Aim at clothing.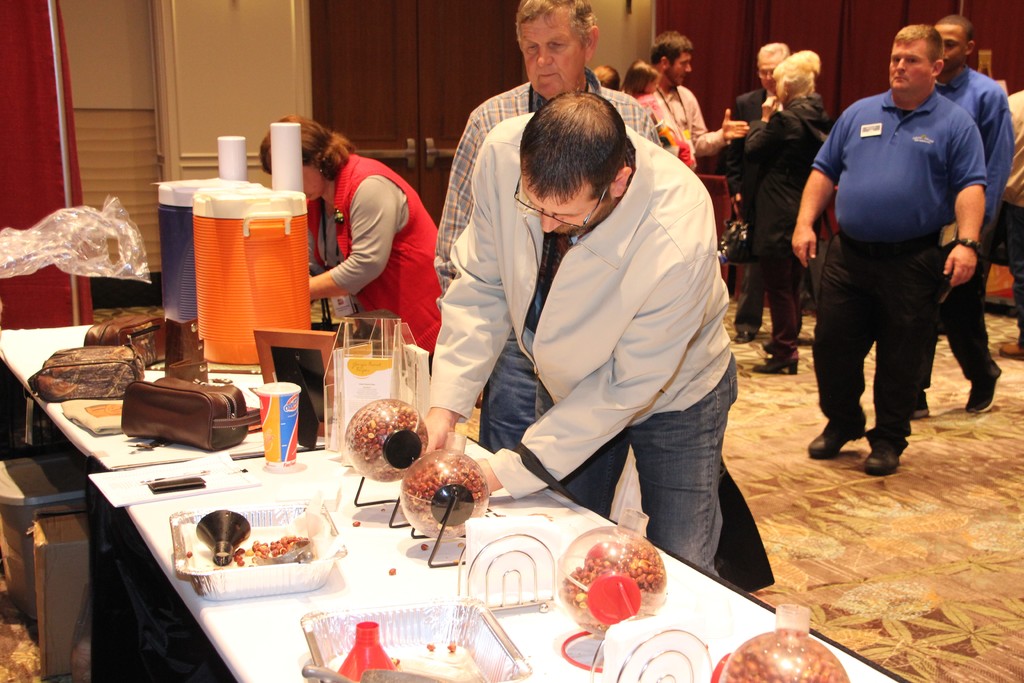
Aimed at {"left": 648, "top": 84, "right": 717, "bottom": 168}.
